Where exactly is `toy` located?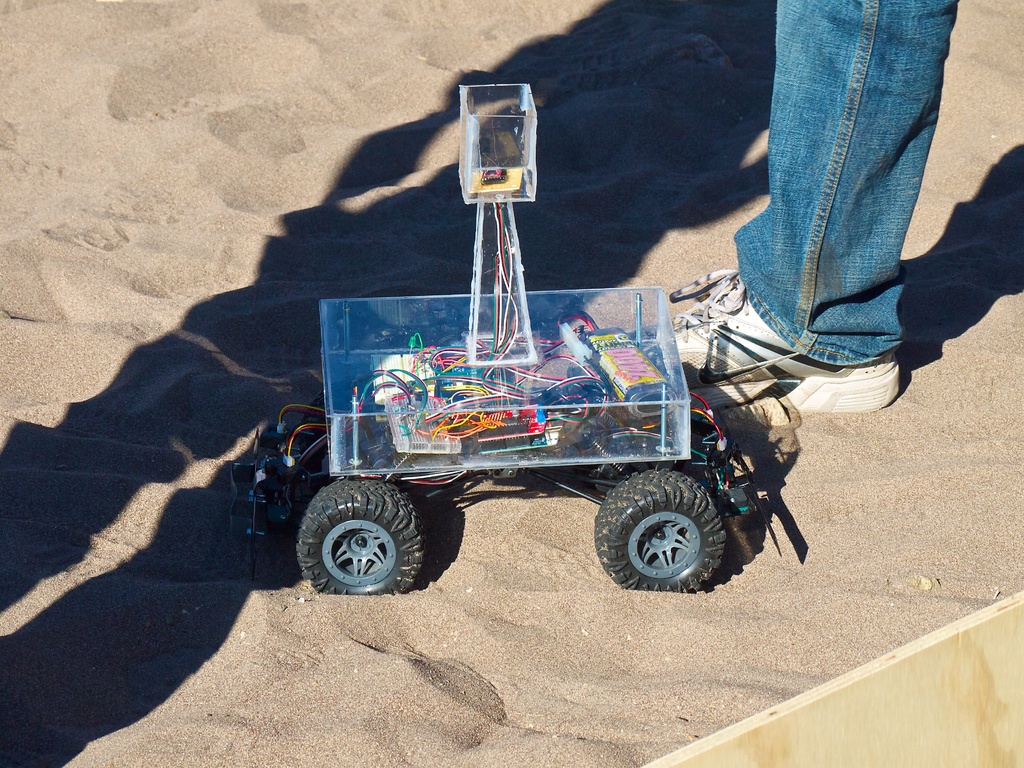
Its bounding box is (200, 286, 808, 600).
